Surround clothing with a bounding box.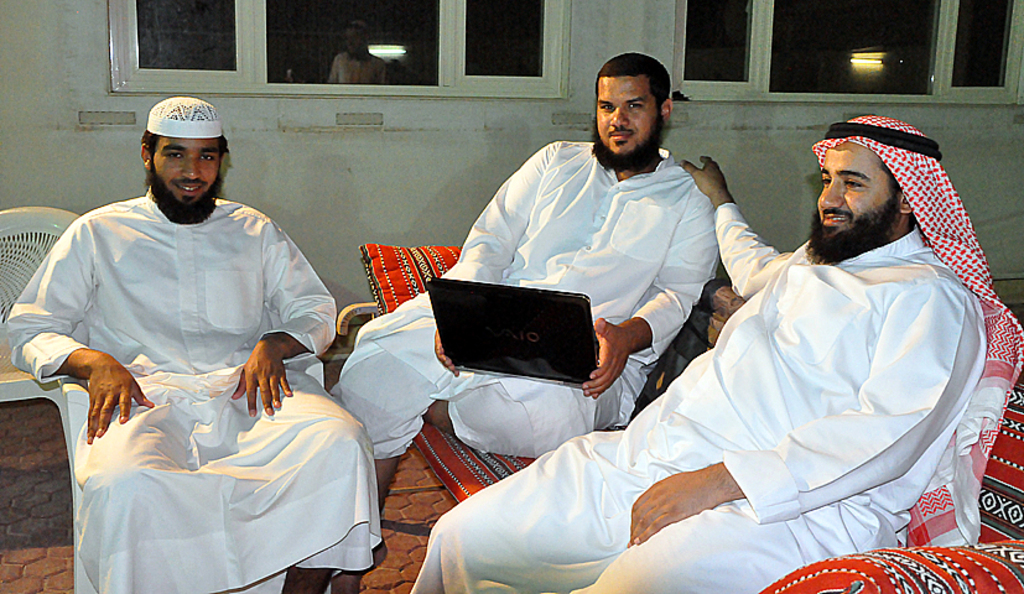
[x1=406, y1=202, x2=989, y2=593].
